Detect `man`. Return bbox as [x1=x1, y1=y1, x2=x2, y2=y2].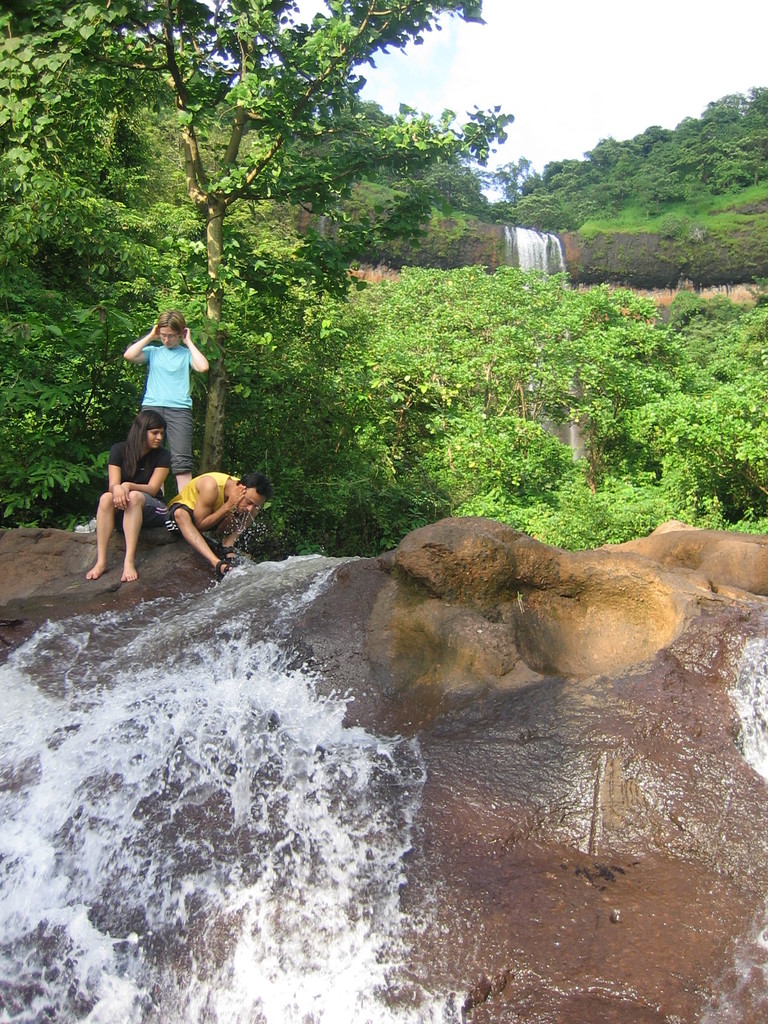
[x1=121, y1=312, x2=216, y2=495].
